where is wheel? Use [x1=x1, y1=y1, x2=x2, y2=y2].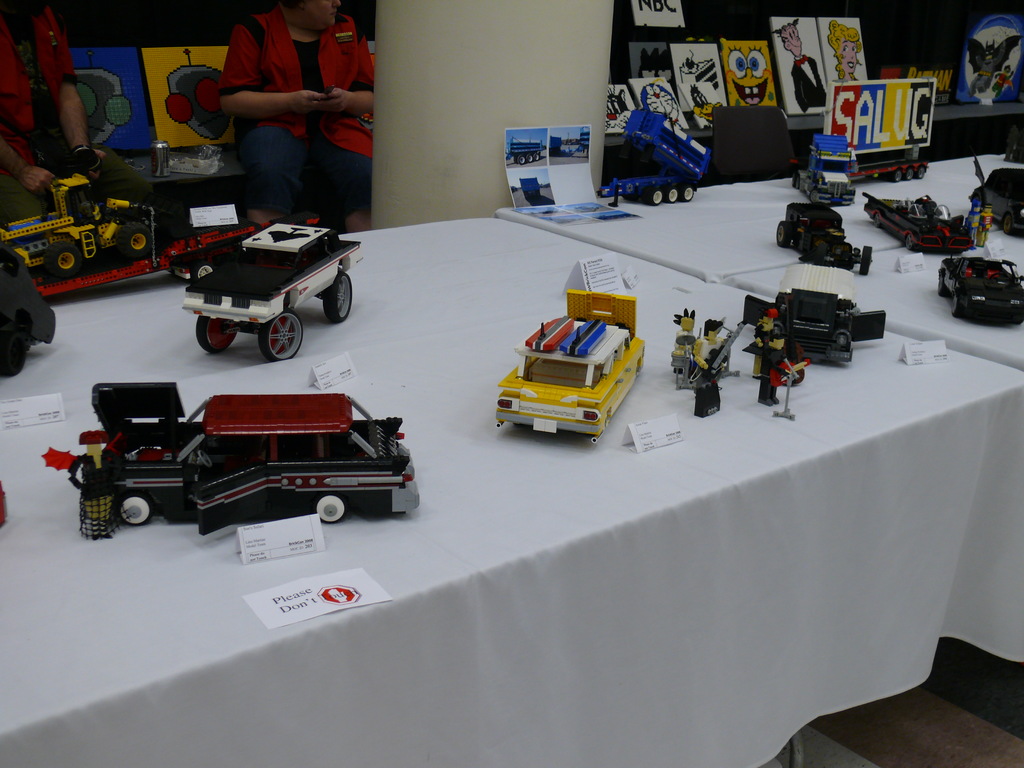
[x1=904, y1=232, x2=915, y2=249].
